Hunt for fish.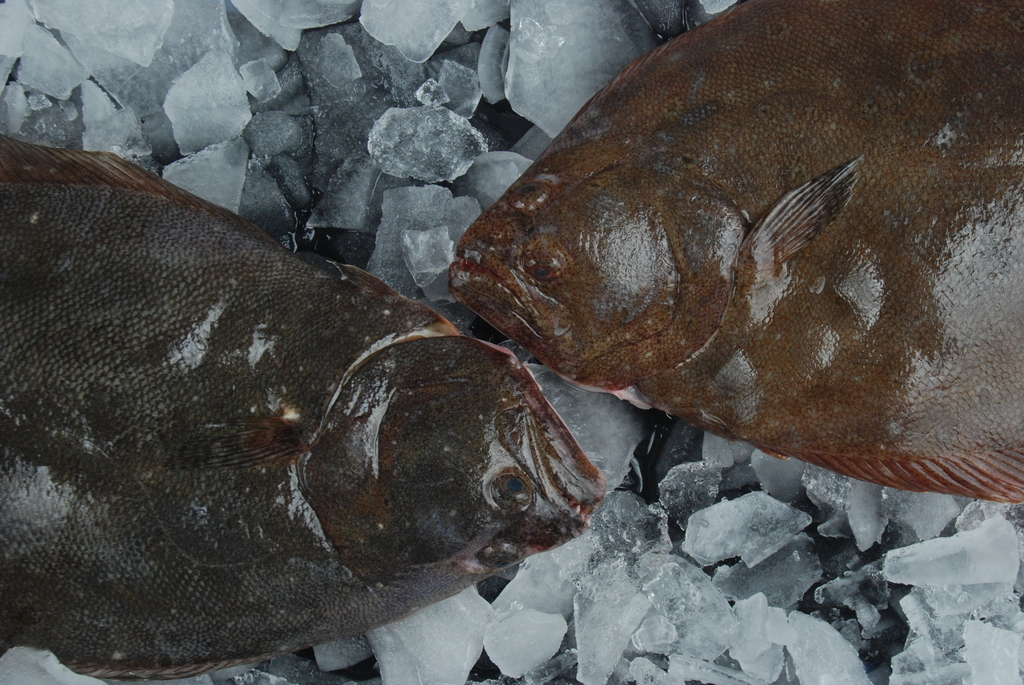
Hunted down at [left=0, top=127, right=614, bottom=683].
